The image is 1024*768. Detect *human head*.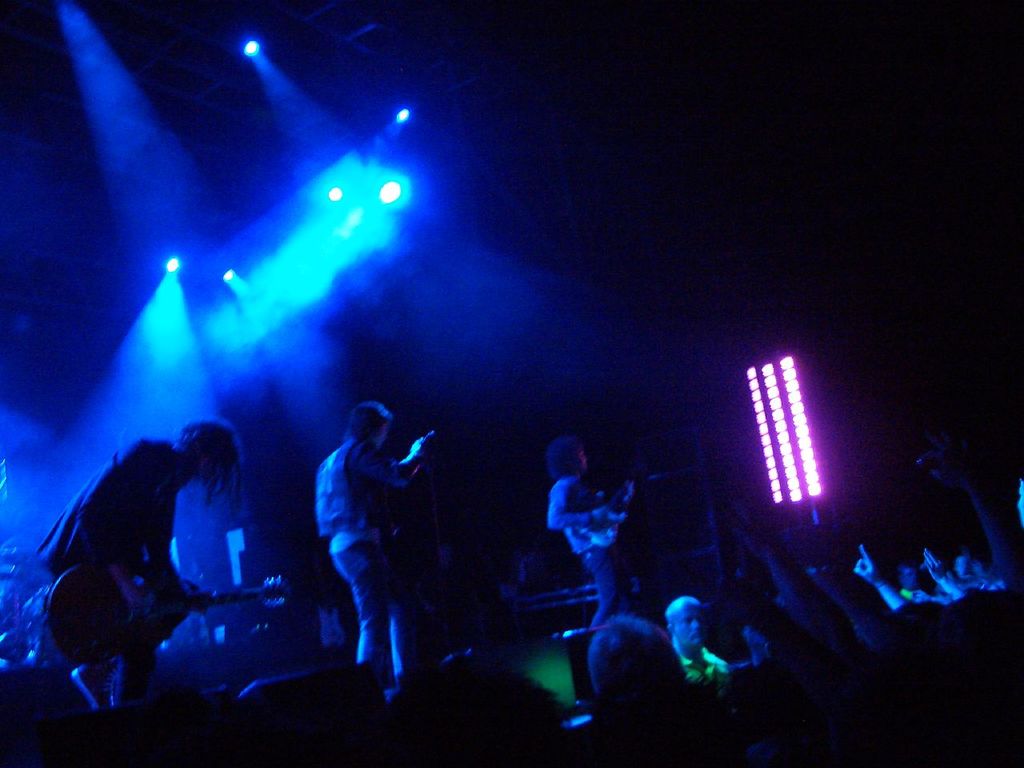
Detection: box=[594, 622, 682, 706].
